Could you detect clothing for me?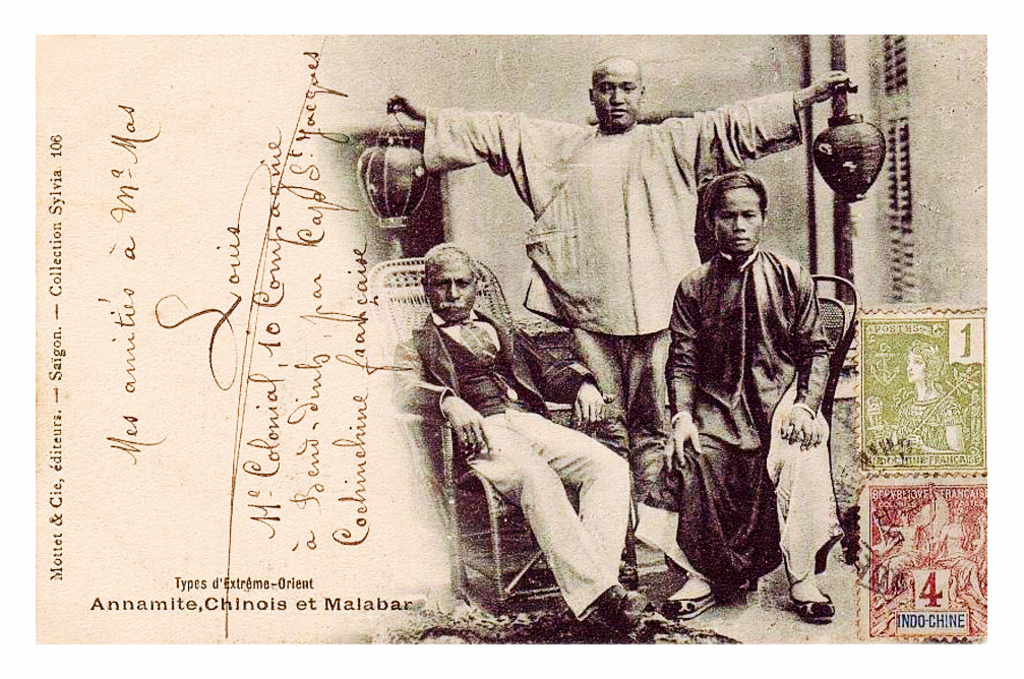
Detection result: (407, 327, 629, 621).
